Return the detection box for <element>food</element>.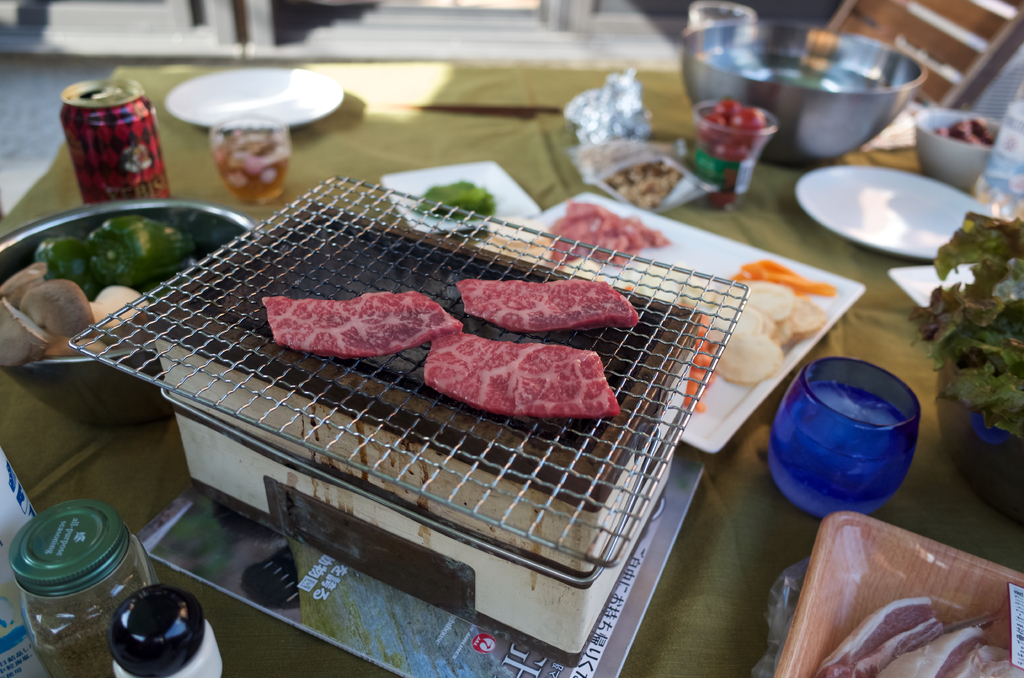
bbox(669, 261, 841, 408).
